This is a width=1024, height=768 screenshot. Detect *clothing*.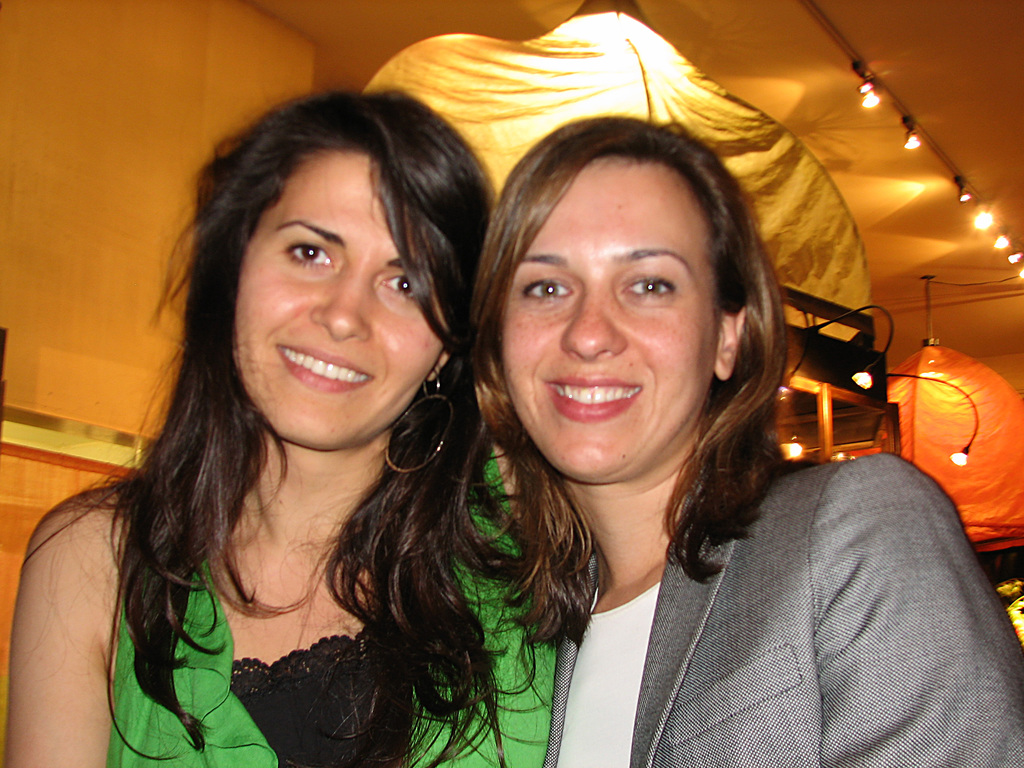
crop(110, 442, 561, 767).
